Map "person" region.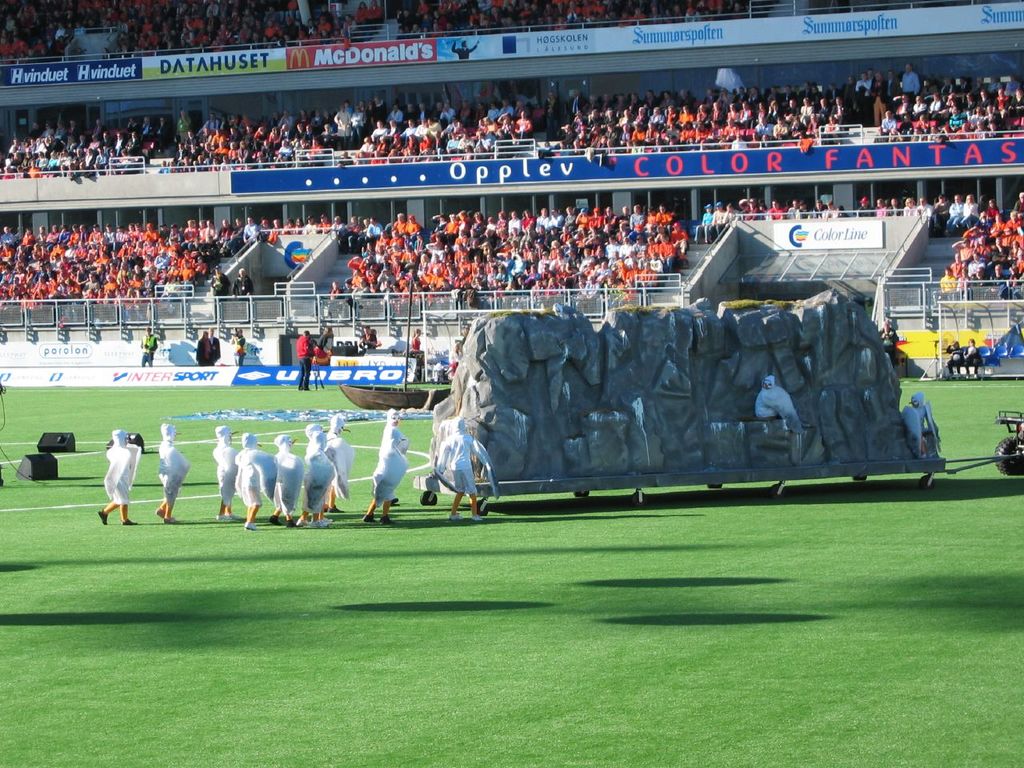
Mapped to <box>295,217,303,237</box>.
